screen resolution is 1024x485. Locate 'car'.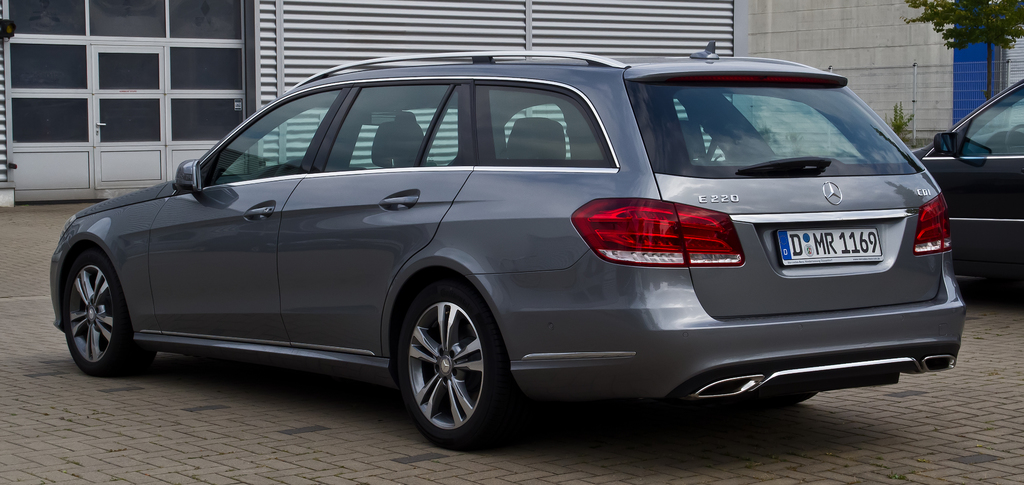
{"x1": 47, "y1": 40, "x2": 966, "y2": 452}.
